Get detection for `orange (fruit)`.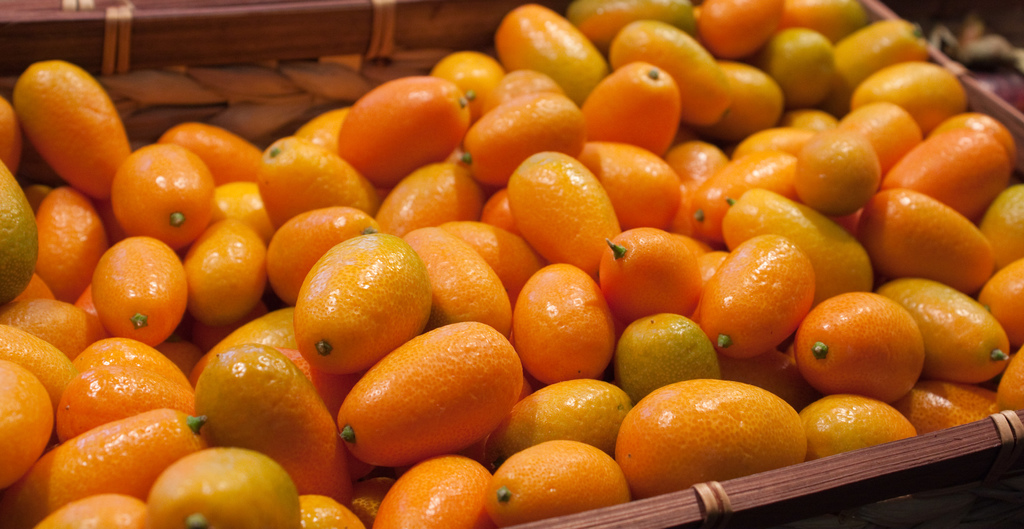
Detection: (x1=892, y1=278, x2=1002, y2=382).
